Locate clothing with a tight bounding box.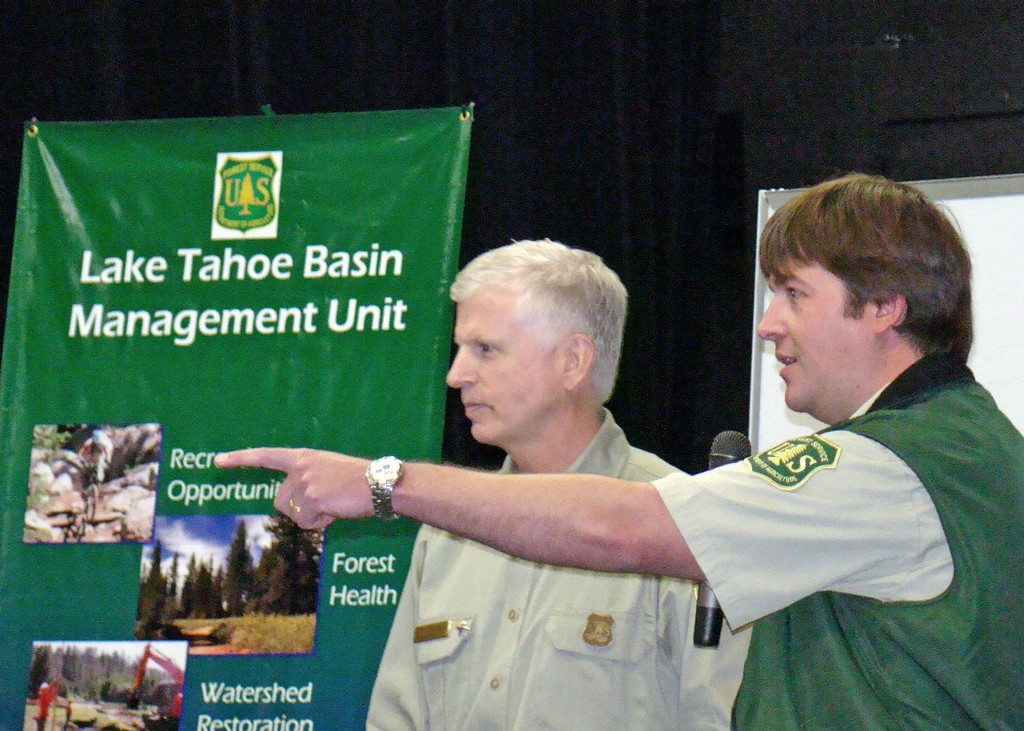
[354,409,761,730].
